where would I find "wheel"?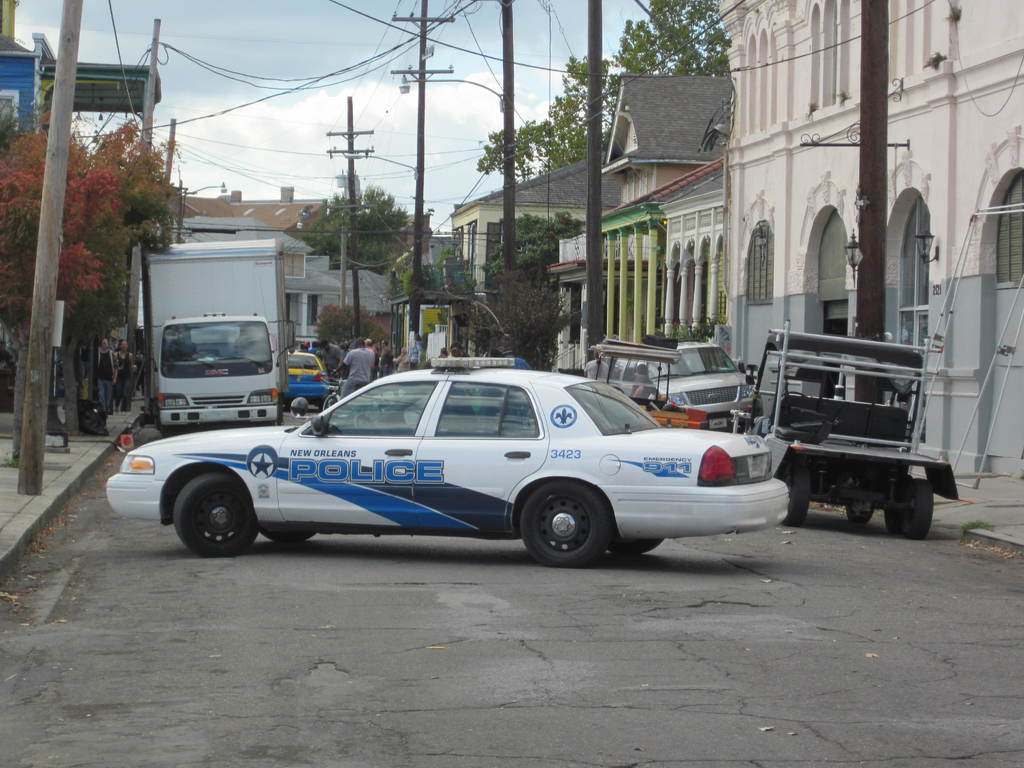
At {"left": 883, "top": 491, "right": 901, "bottom": 536}.
